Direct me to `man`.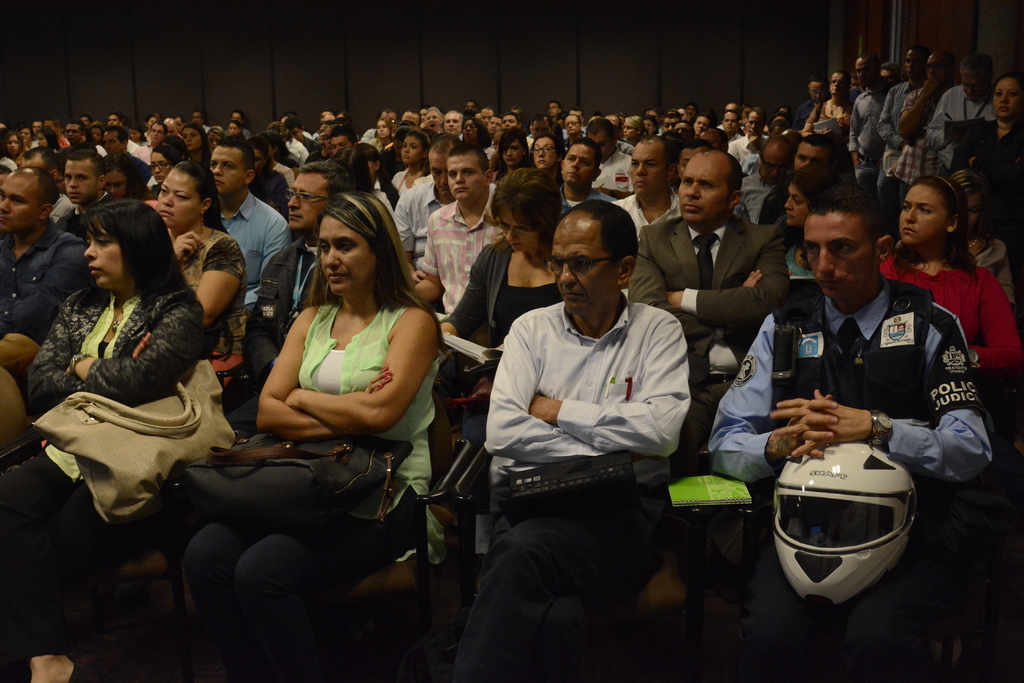
Direction: l=630, t=151, r=790, b=563.
